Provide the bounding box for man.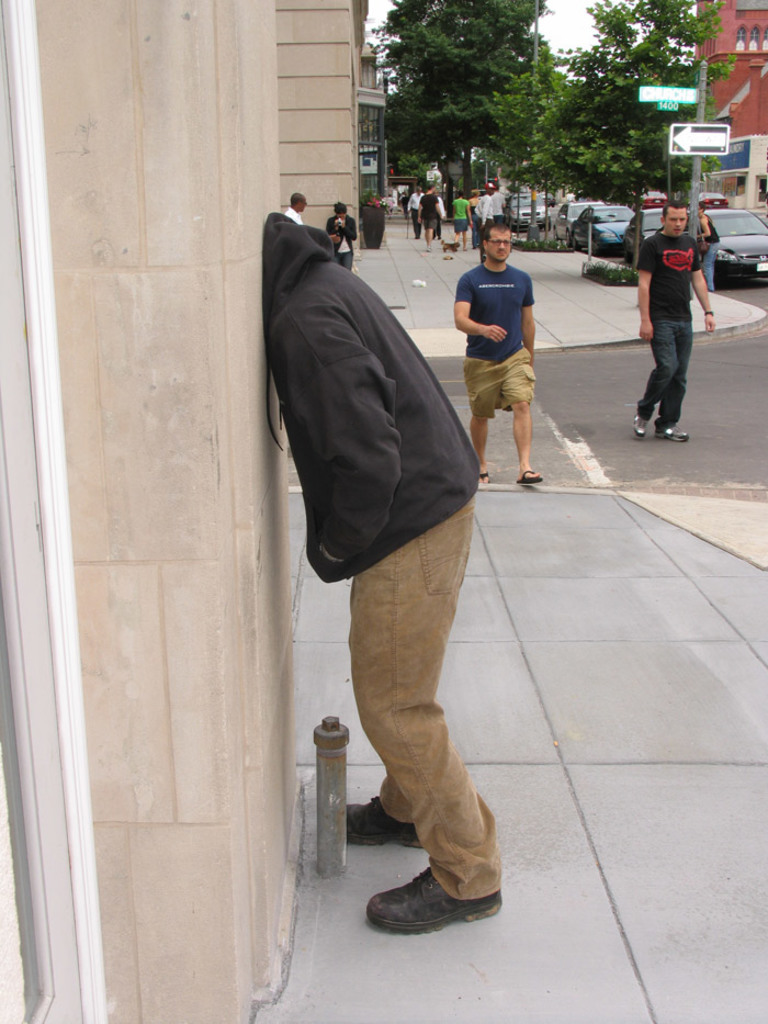
283, 195, 308, 220.
